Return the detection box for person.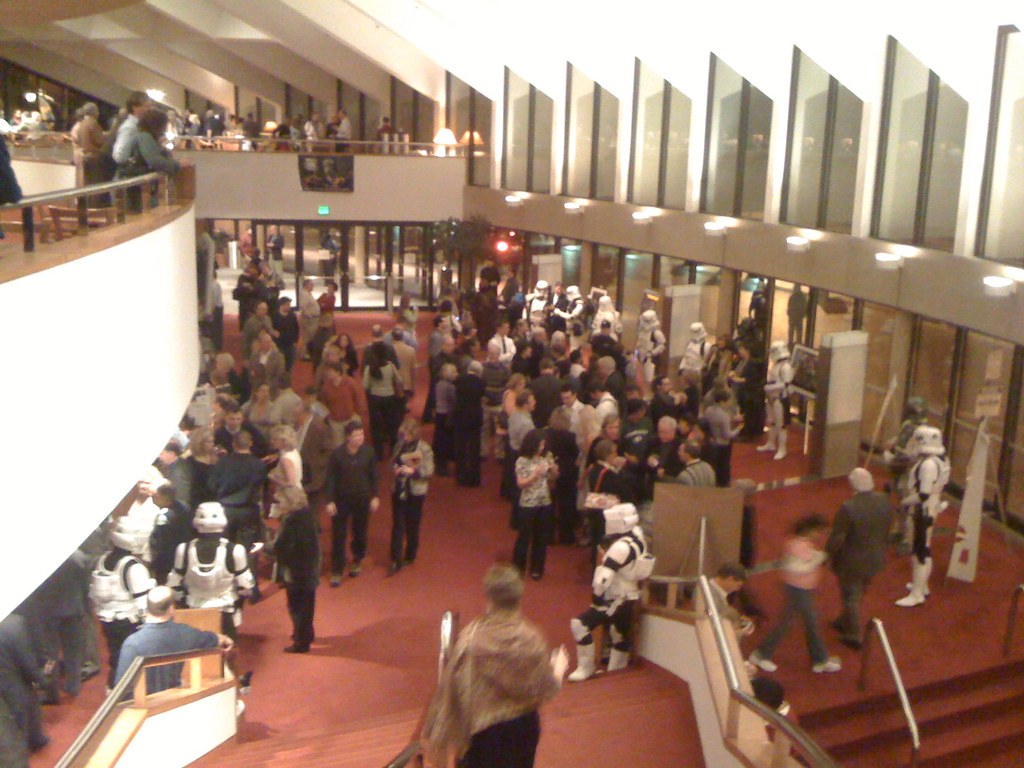
<region>268, 431, 308, 532</region>.
